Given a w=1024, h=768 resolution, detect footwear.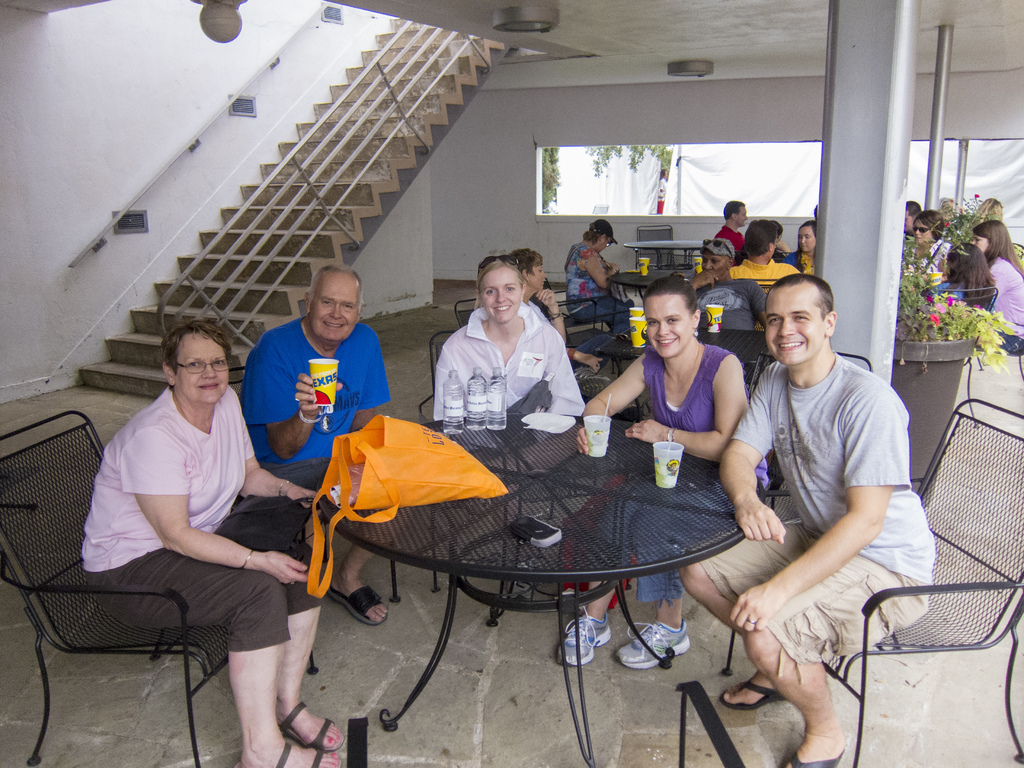
l=781, t=733, r=851, b=767.
